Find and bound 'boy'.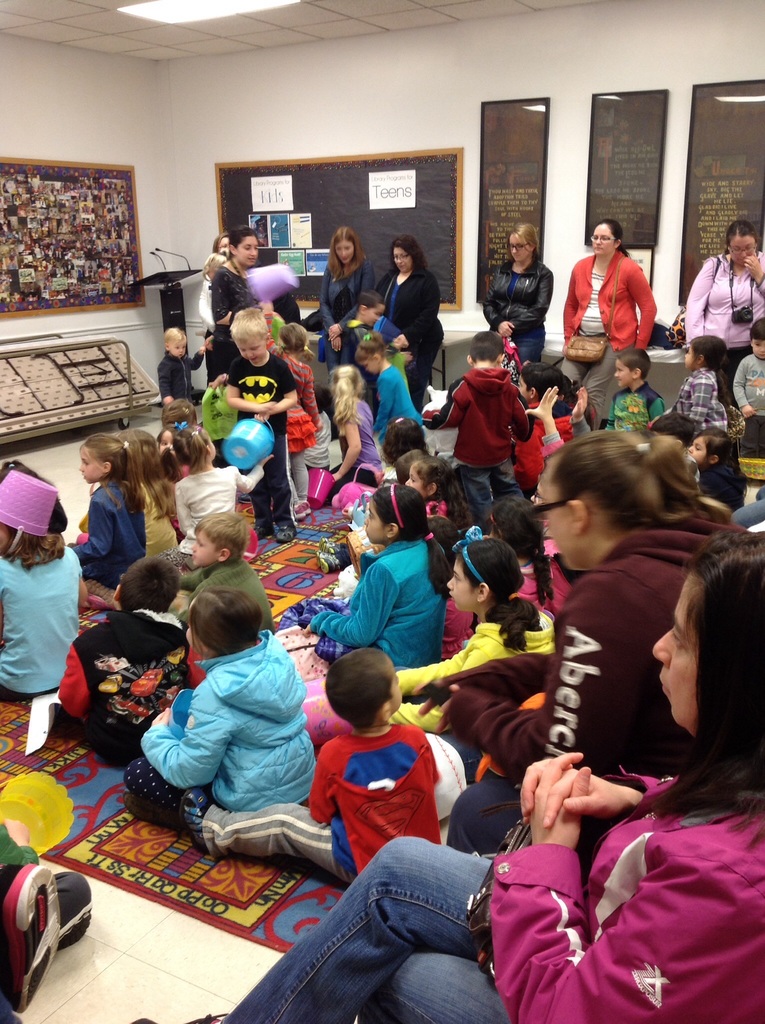
Bound: (left=340, top=288, right=406, bottom=416).
